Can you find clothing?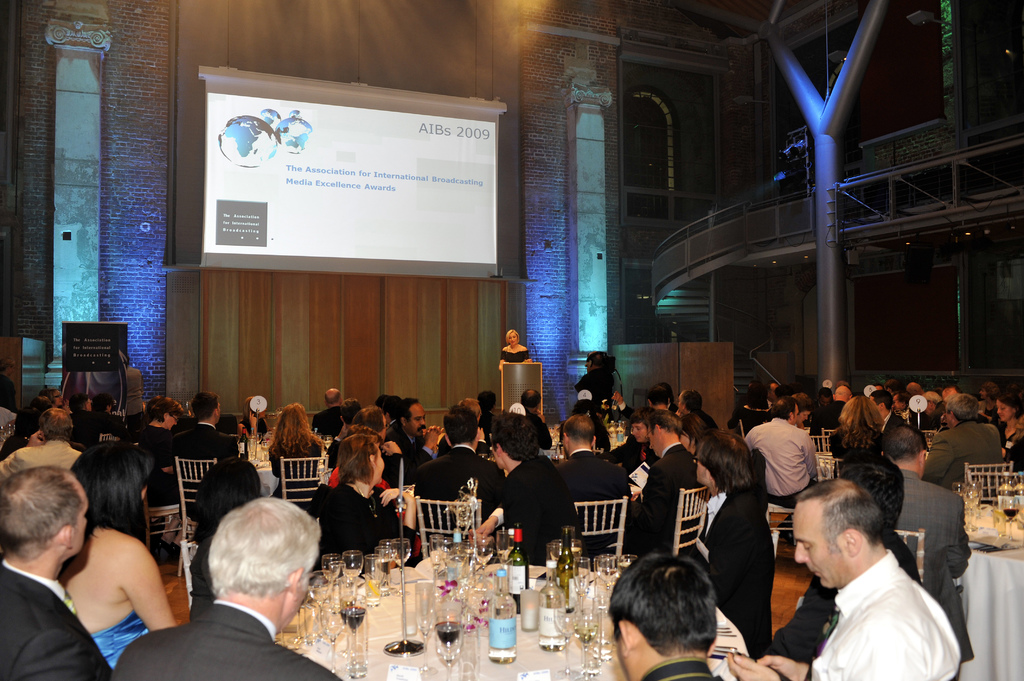
Yes, bounding box: (107, 591, 339, 680).
